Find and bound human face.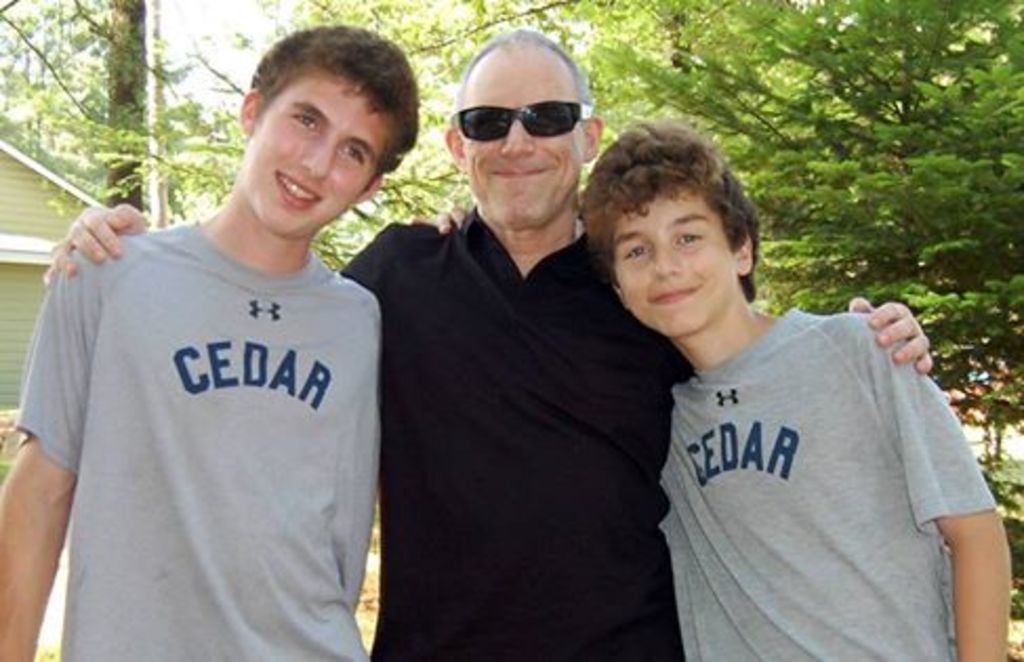
Bound: bbox=(235, 76, 383, 237).
